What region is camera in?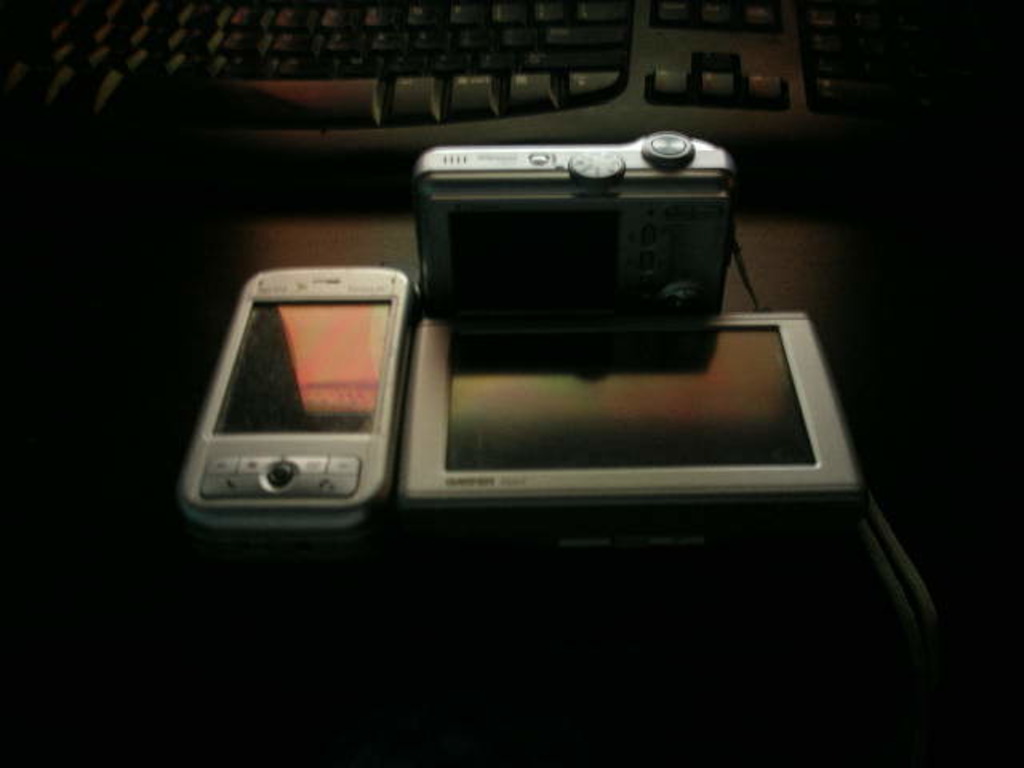
[left=414, top=133, right=733, bottom=318].
